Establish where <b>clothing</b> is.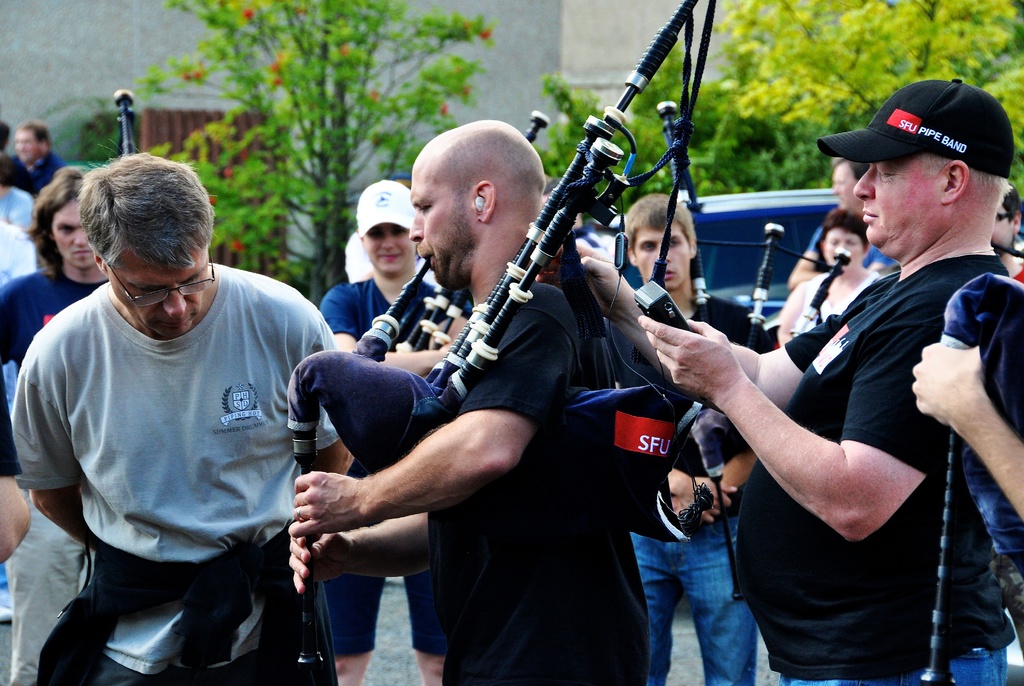
Established at <region>14, 264, 342, 685</region>.
